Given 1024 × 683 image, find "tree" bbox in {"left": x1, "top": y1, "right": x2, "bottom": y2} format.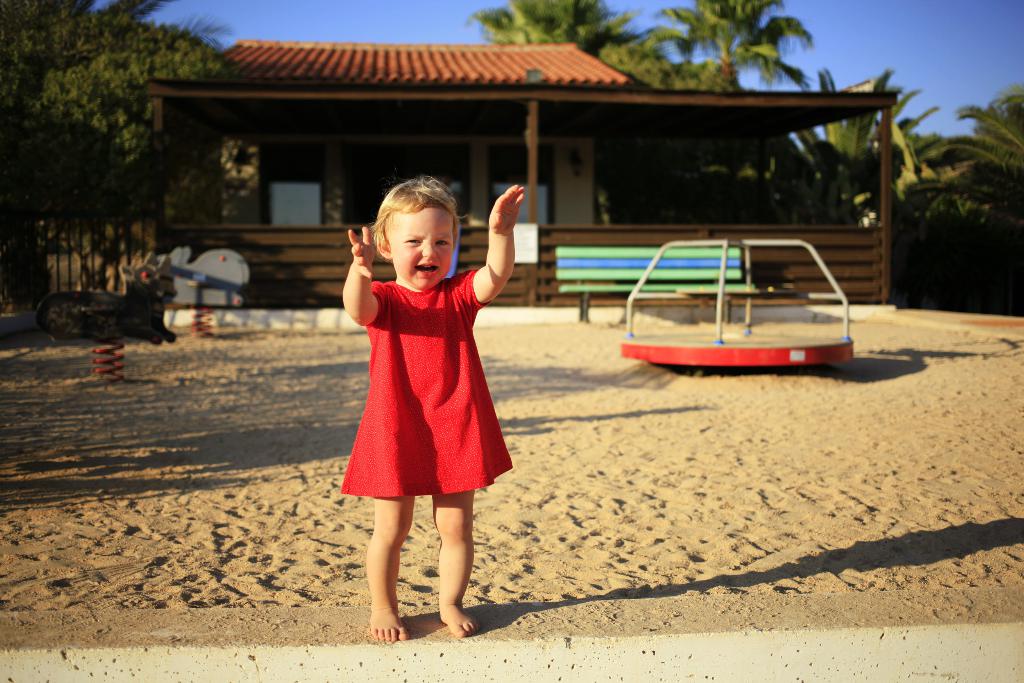
{"left": 911, "top": 81, "right": 1023, "bottom": 251}.
